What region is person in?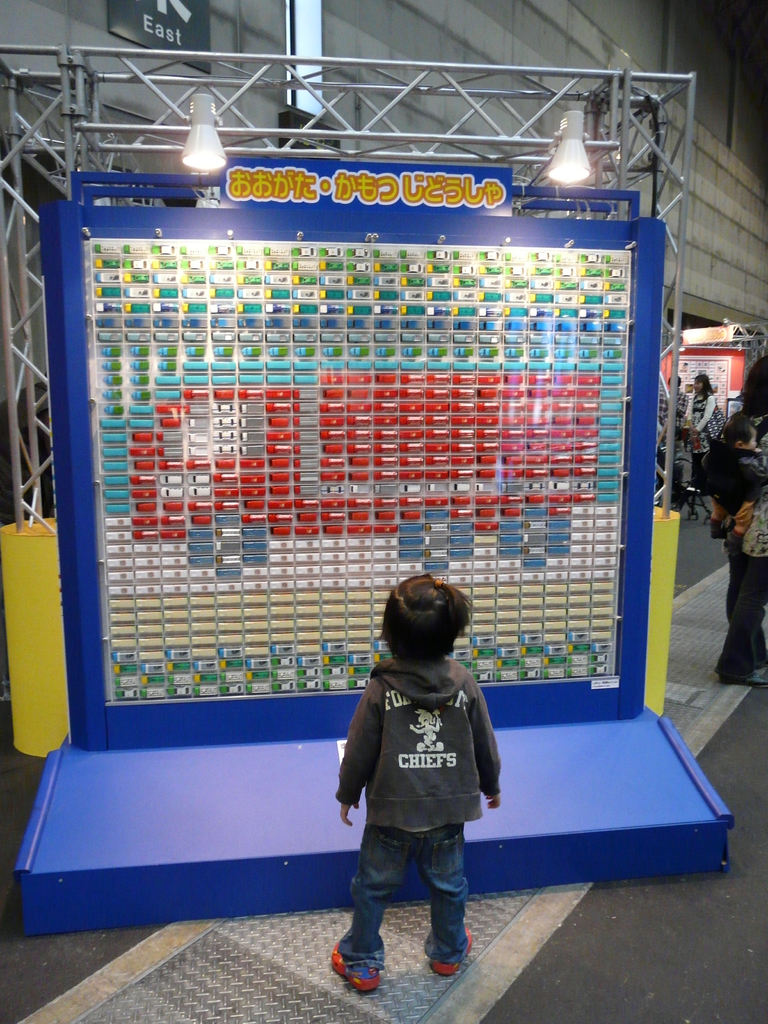
region(723, 356, 767, 683).
